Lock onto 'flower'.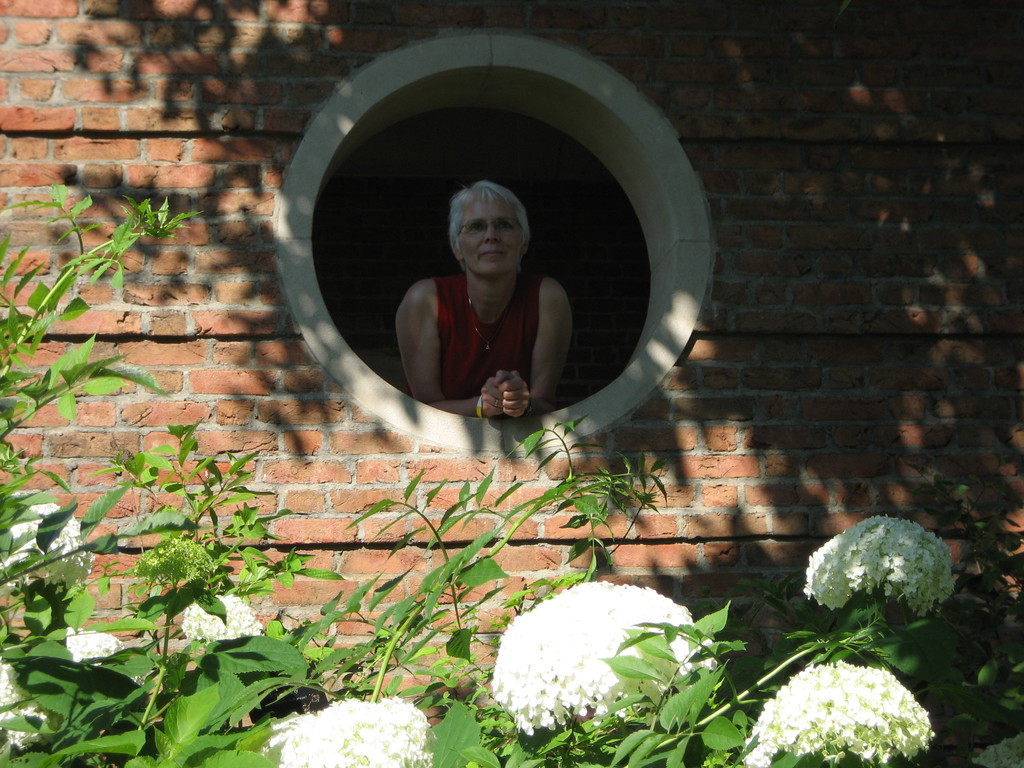
Locked: 65:621:122:661.
